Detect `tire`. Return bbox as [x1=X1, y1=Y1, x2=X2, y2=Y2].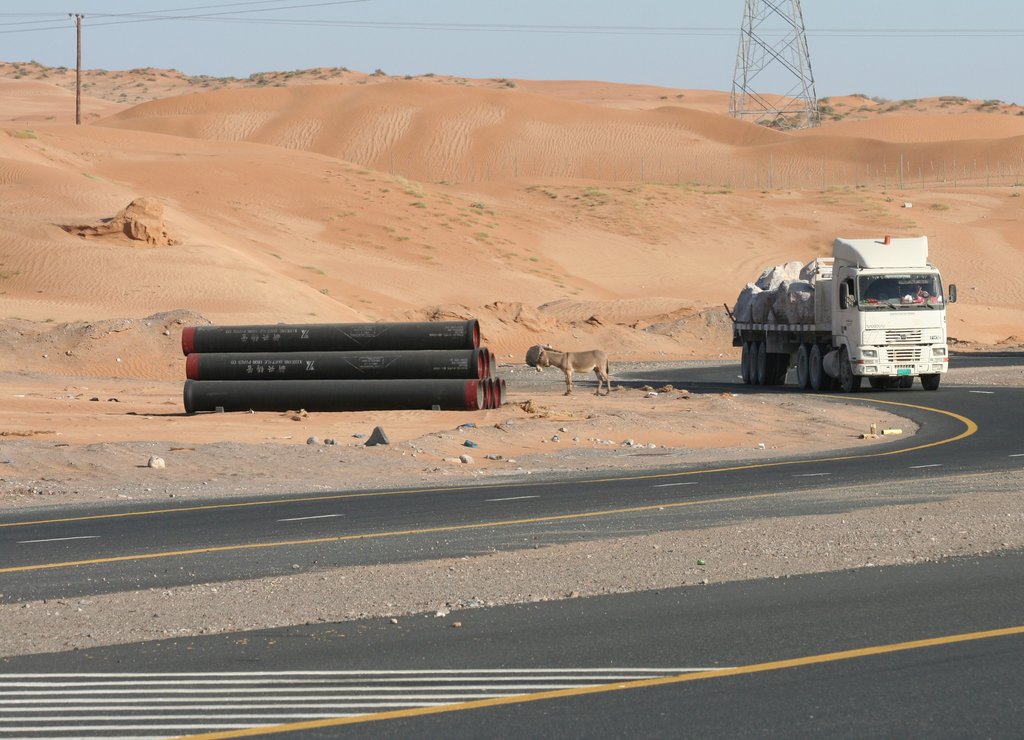
[x1=751, y1=343, x2=756, y2=384].
